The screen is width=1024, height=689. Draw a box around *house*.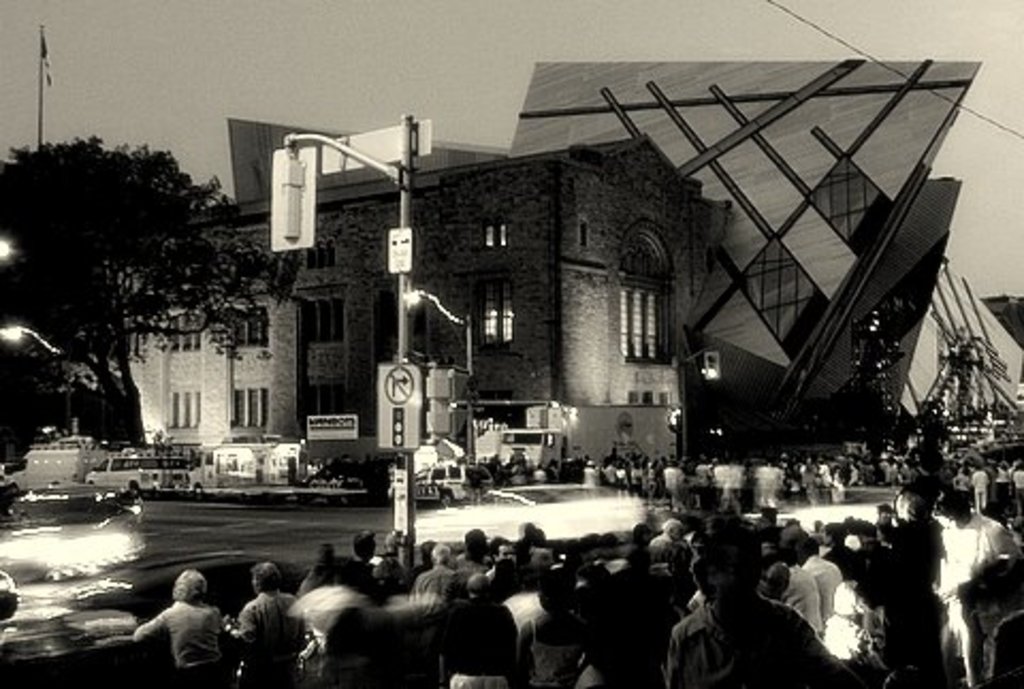
x1=529, y1=75, x2=964, y2=461.
